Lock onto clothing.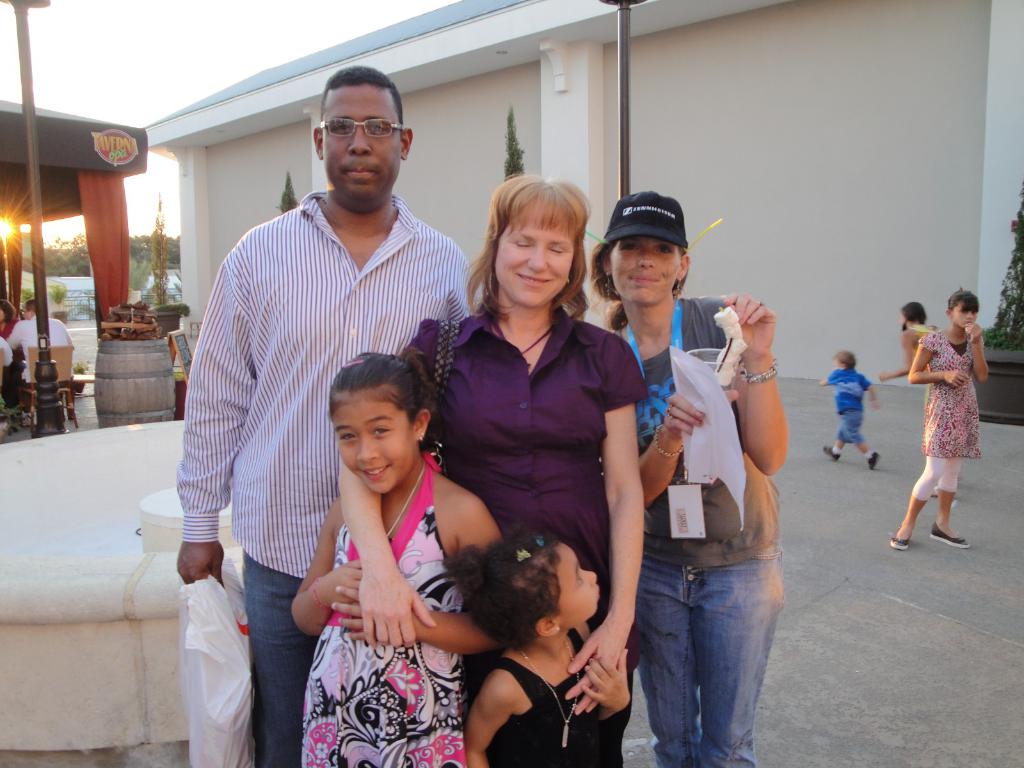
Locked: locate(618, 294, 794, 767).
